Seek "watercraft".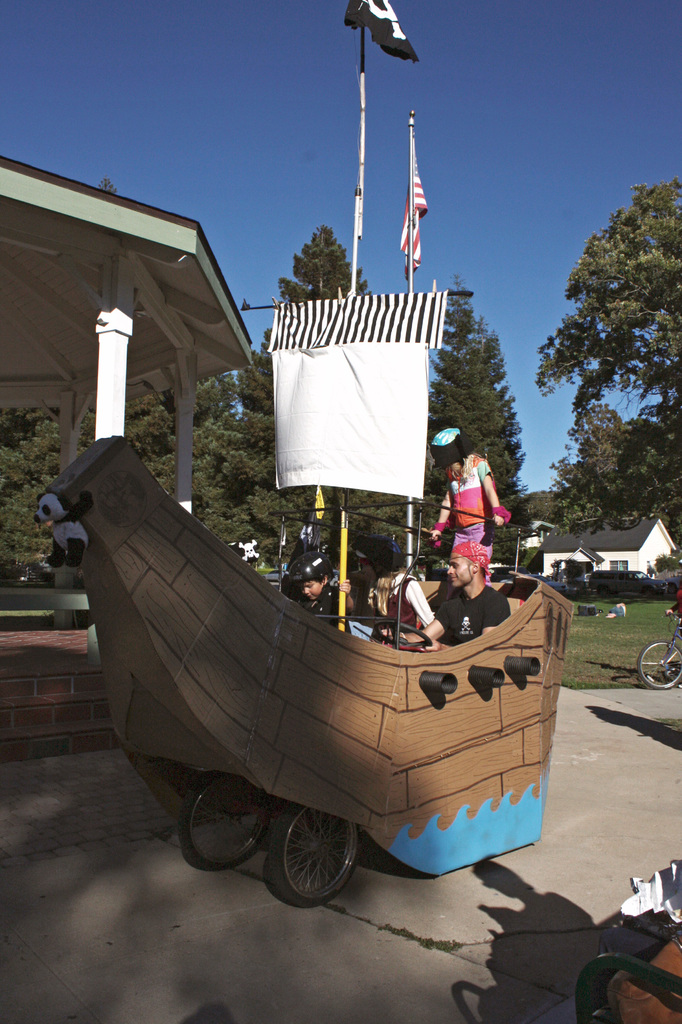
l=29, t=0, r=573, b=883.
